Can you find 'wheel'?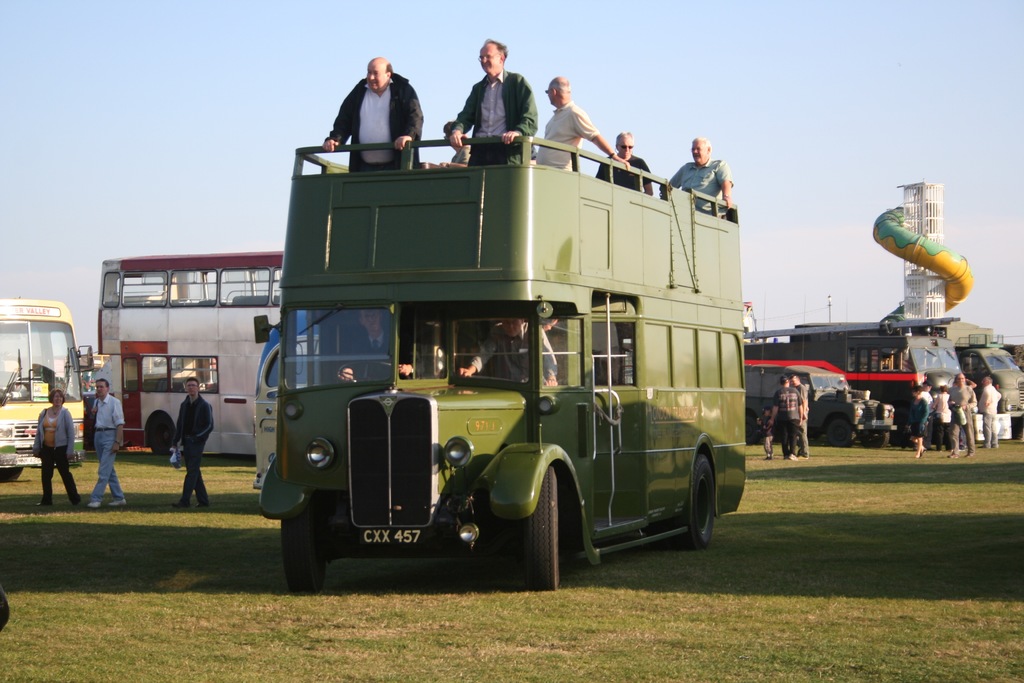
Yes, bounding box: 138:416:184:459.
